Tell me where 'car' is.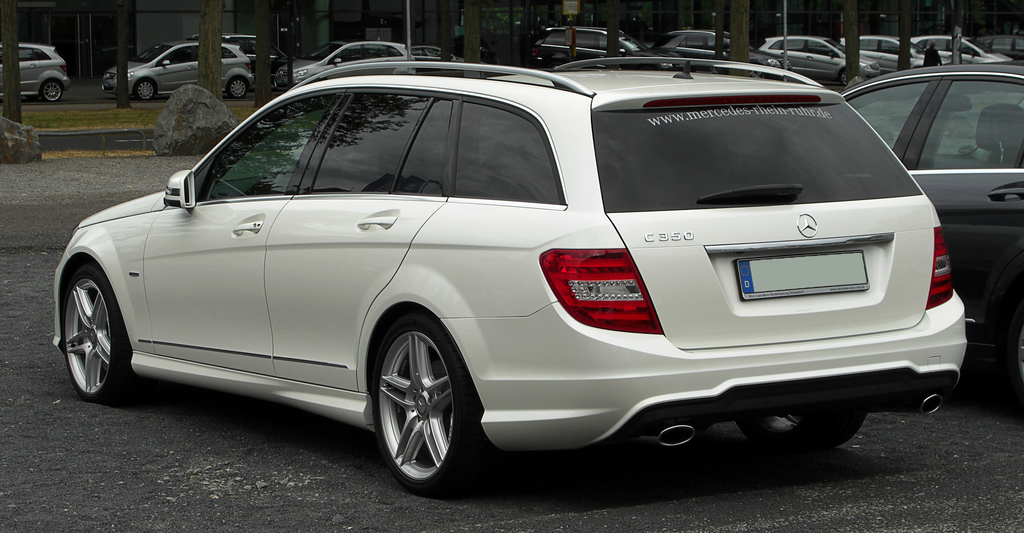
'car' is at bbox=(781, 62, 1023, 389).
